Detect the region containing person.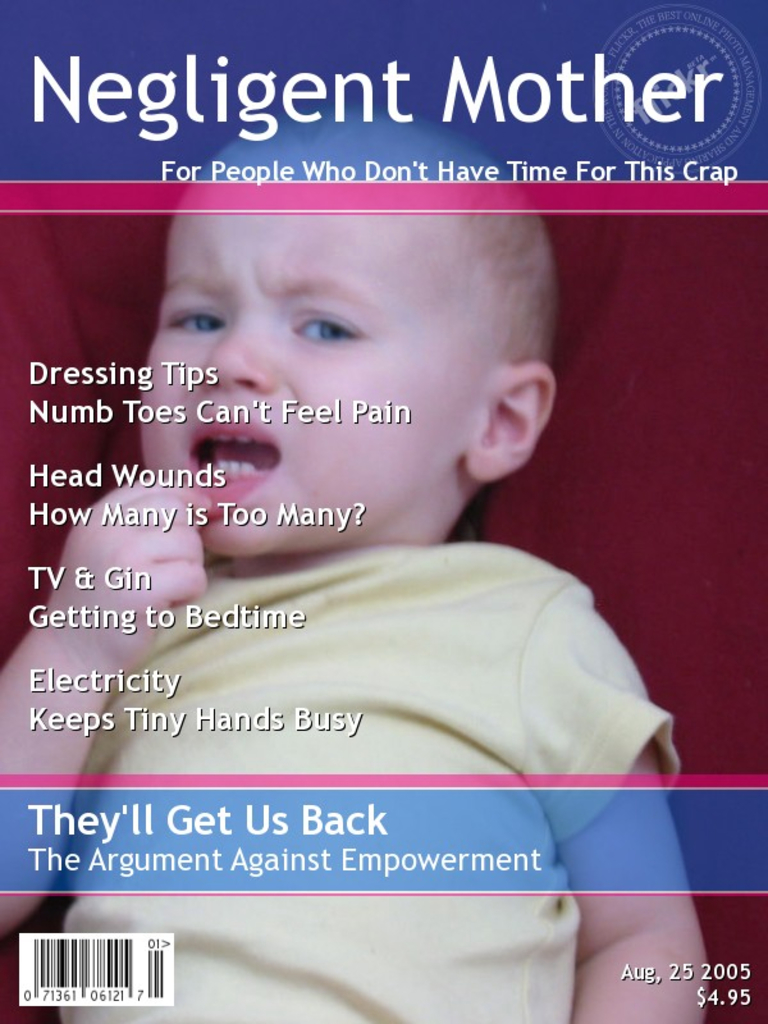
<region>0, 116, 707, 1019</region>.
